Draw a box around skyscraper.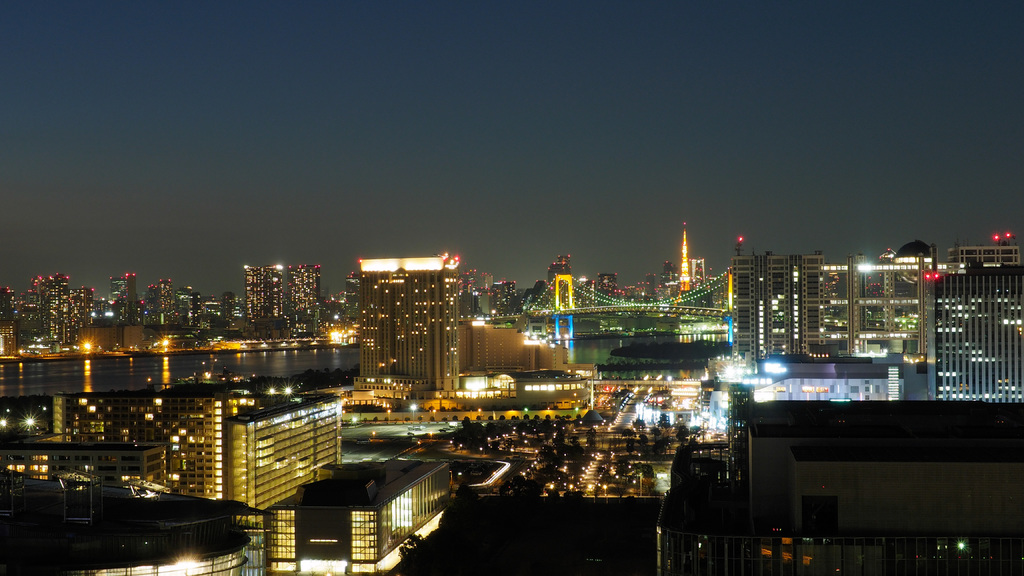
[left=795, top=255, right=828, bottom=359].
